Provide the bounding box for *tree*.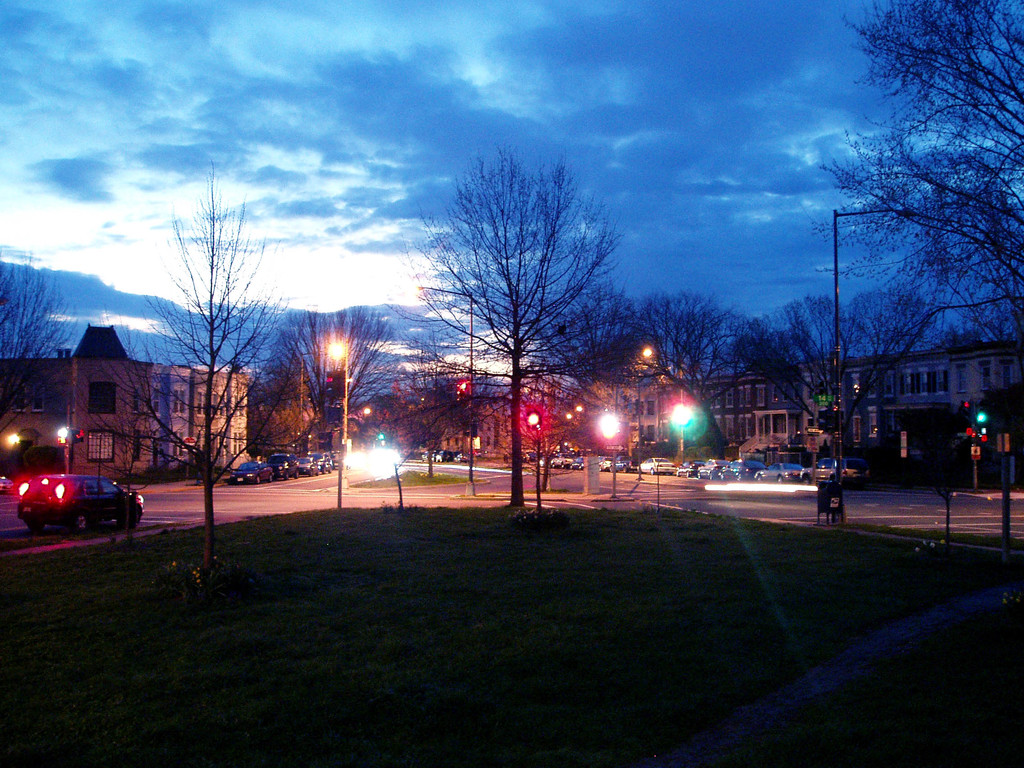
BBox(810, 0, 1022, 398).
